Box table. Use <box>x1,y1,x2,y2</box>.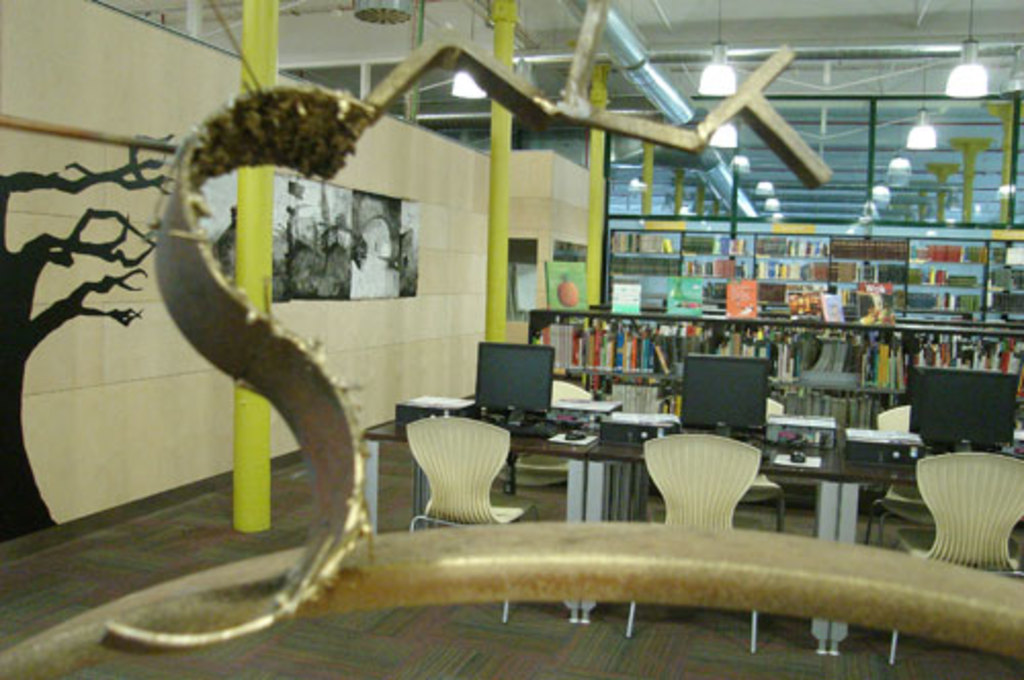
<box>582,434,836,657</box>.
